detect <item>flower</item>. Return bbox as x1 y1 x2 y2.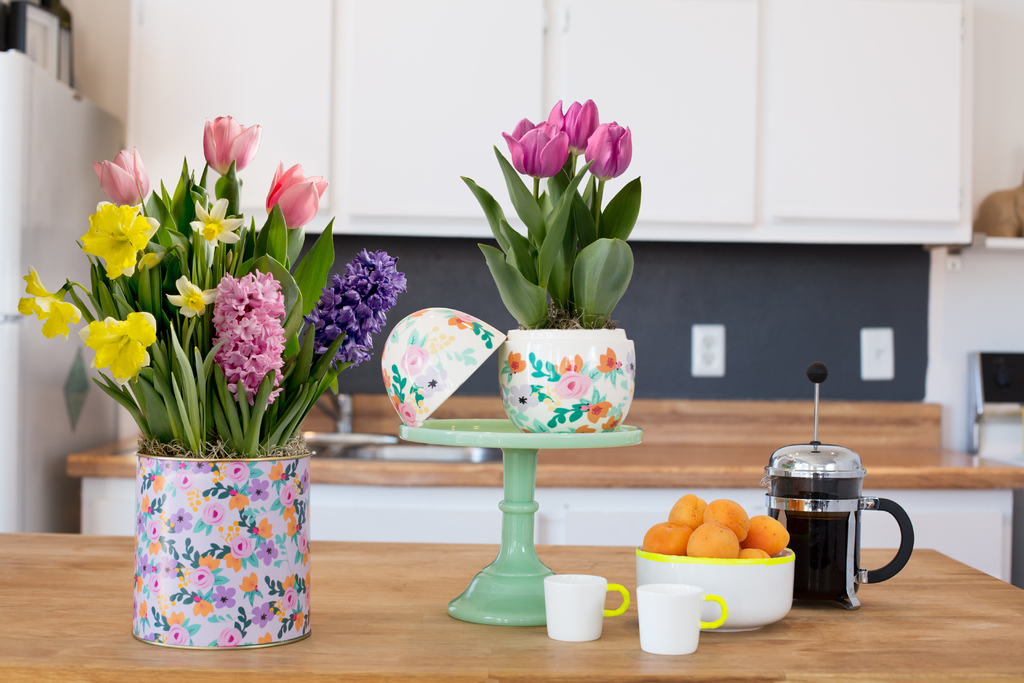
202 114 261 173.
